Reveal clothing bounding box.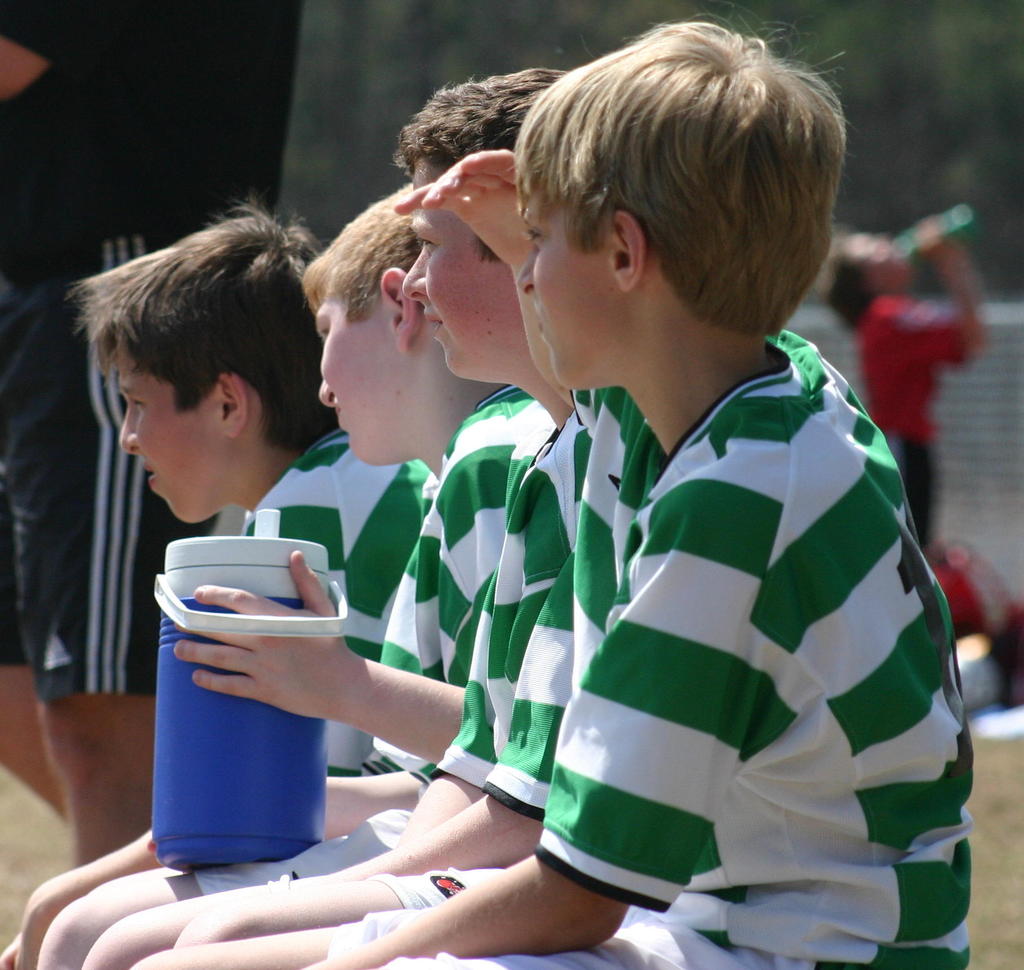
Revealed: box=[934, 545, 1023, 674].
